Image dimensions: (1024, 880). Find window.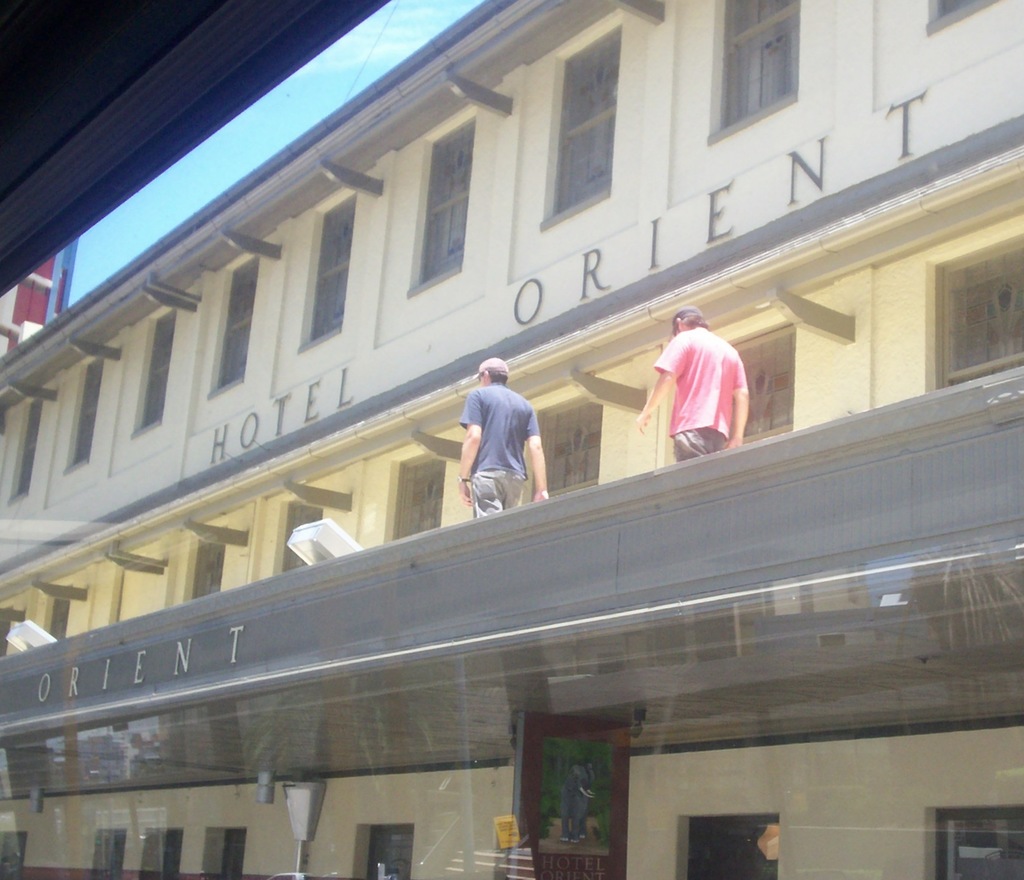
204/255/253/400.
